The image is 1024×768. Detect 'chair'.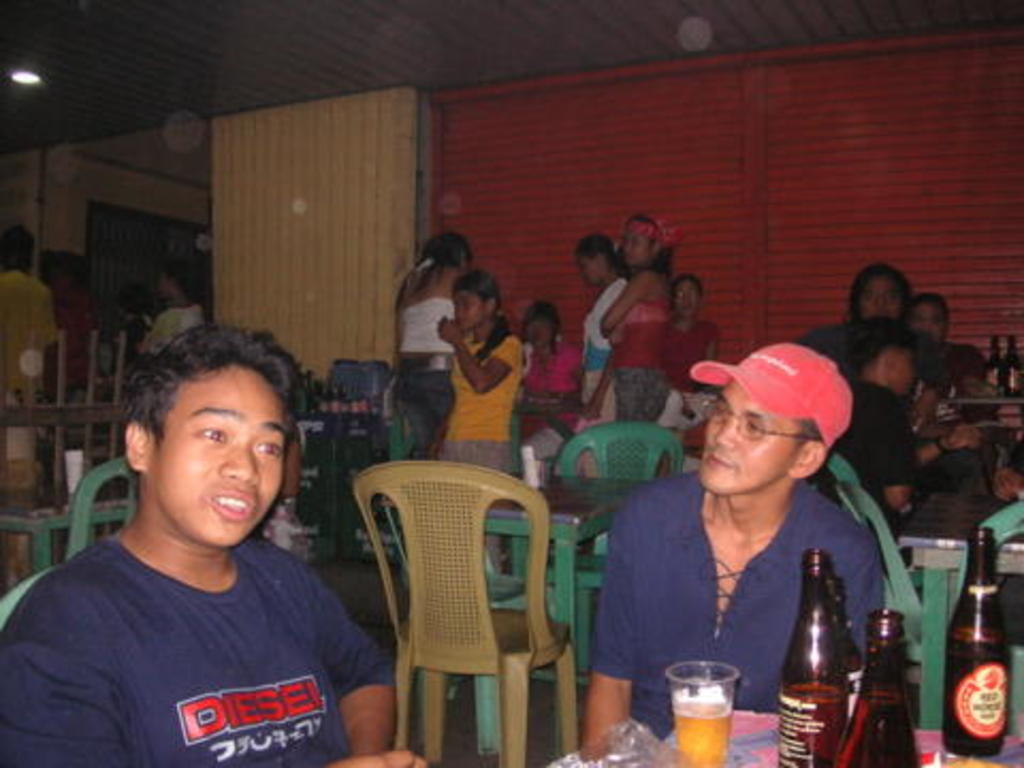
Detection: <box>559,416,683,670</box>.
